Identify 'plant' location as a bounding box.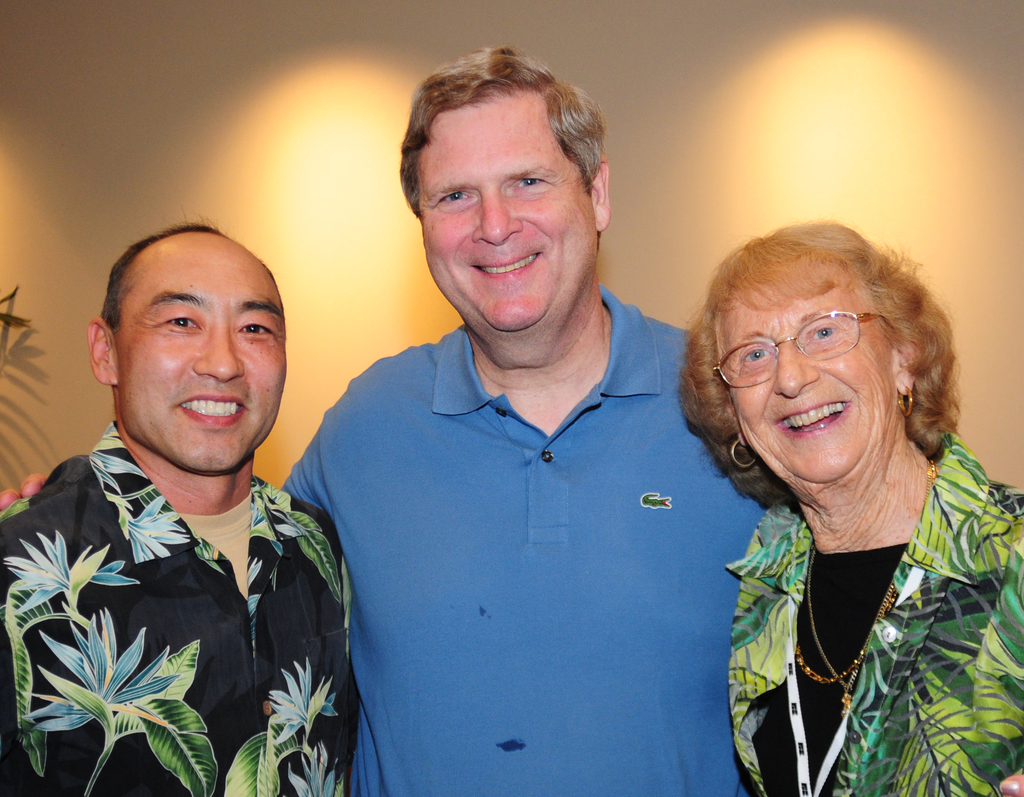
(x1=25, y1=606, x2=220, y2=766).
